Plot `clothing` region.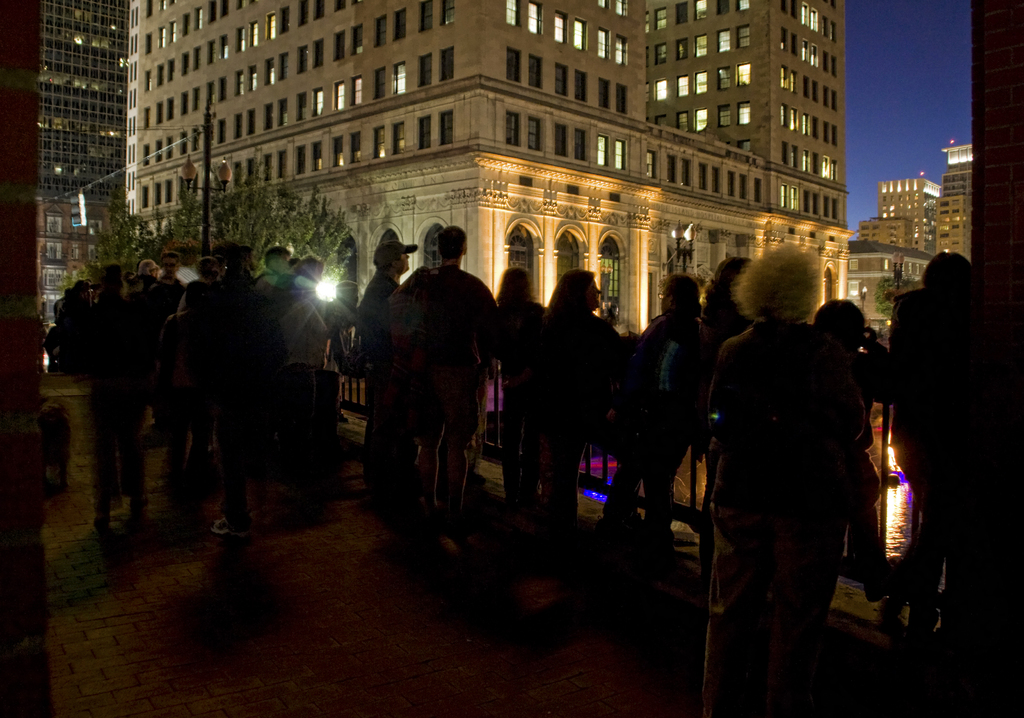
Plotted at (left=534, top=305, right=622, bottom=531).
